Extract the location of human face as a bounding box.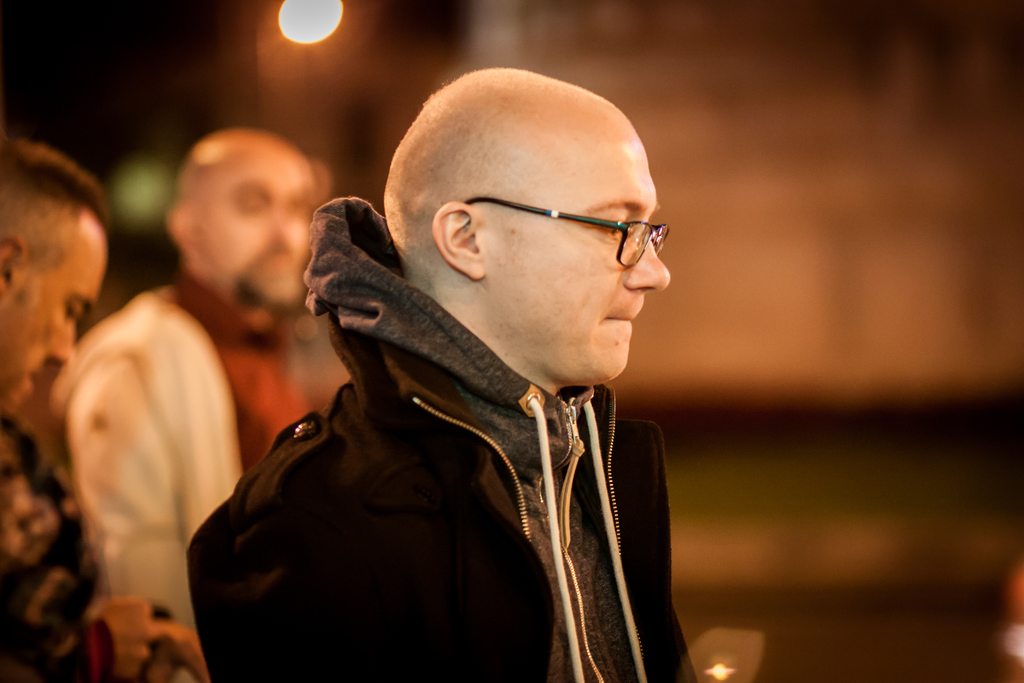
region(490, 114, 671, 378).
